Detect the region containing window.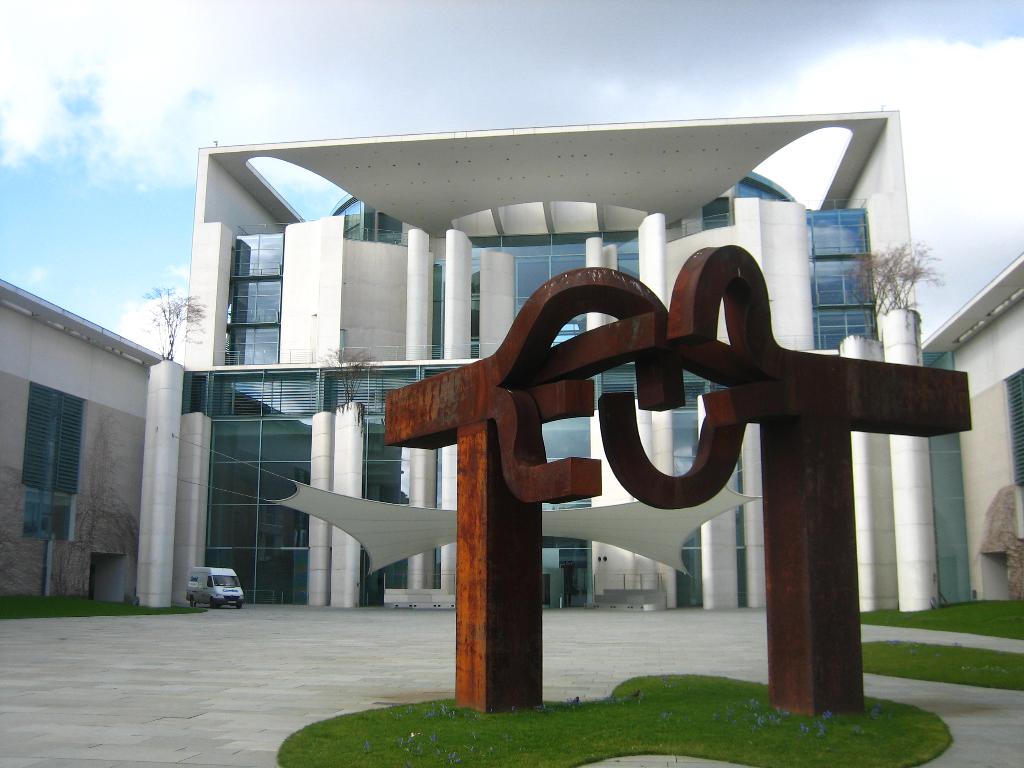
bbox=[225, 278, 278, 321].
